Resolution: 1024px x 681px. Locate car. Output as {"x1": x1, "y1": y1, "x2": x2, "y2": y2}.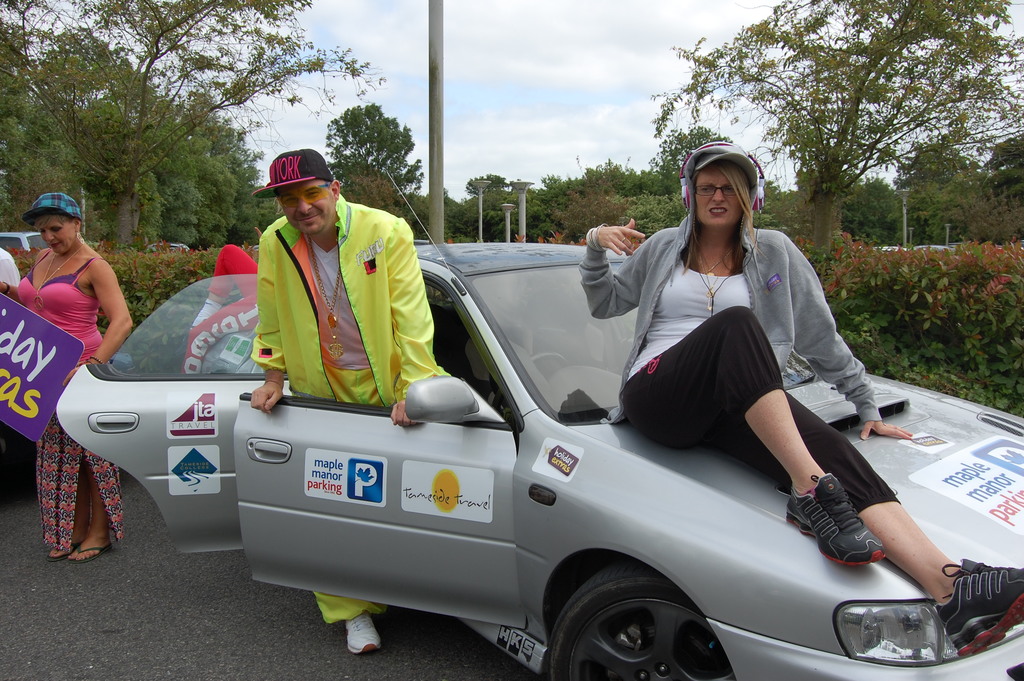
{"x1": 149, "y1": 240, "x2": 188, "y2": 254}.
